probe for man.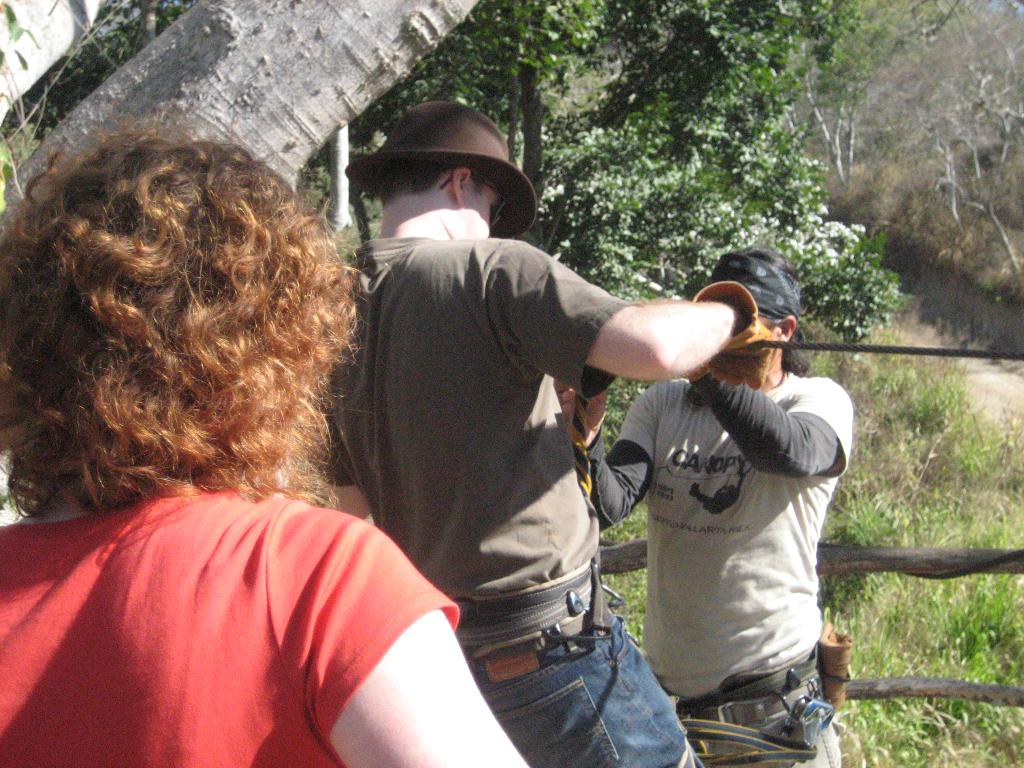
Probe result: 311/99/779/767.
